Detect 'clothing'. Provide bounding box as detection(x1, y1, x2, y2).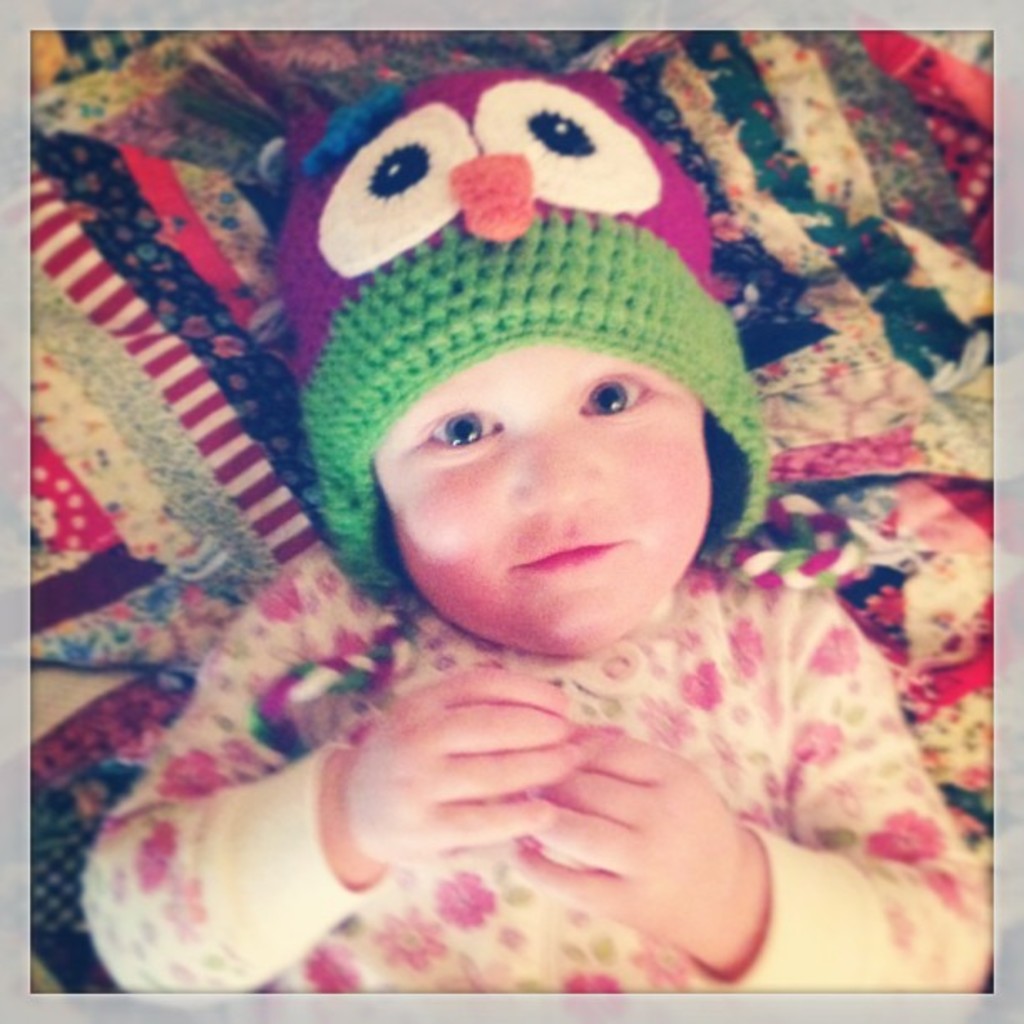
detection(156, 348, 882, 952).
